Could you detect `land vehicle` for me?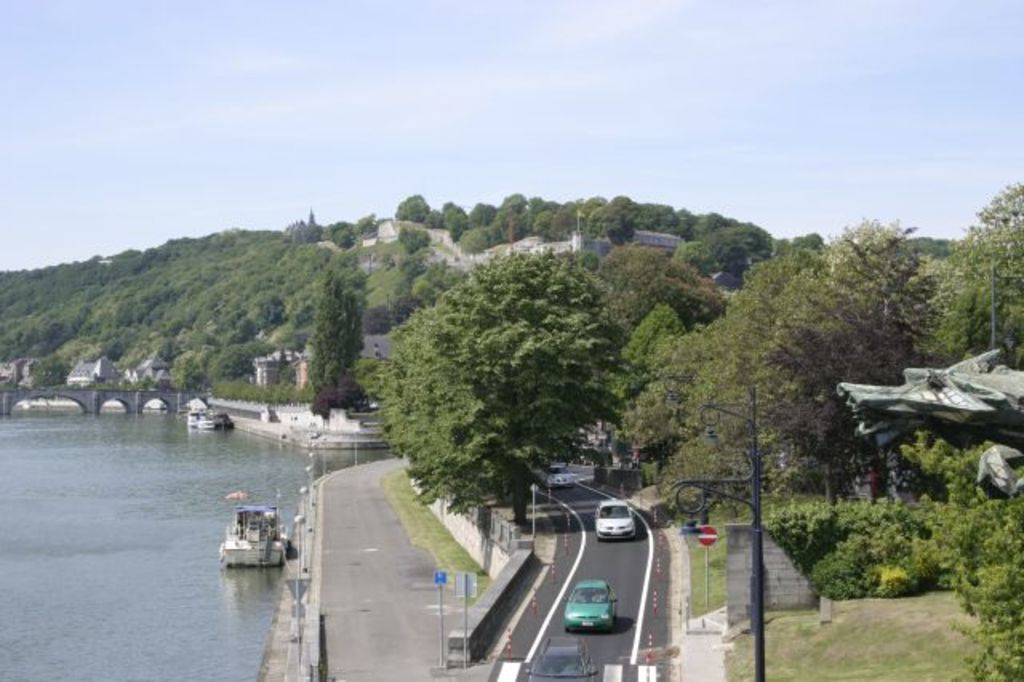
Detection result: box(554, 466, 573, 482).
